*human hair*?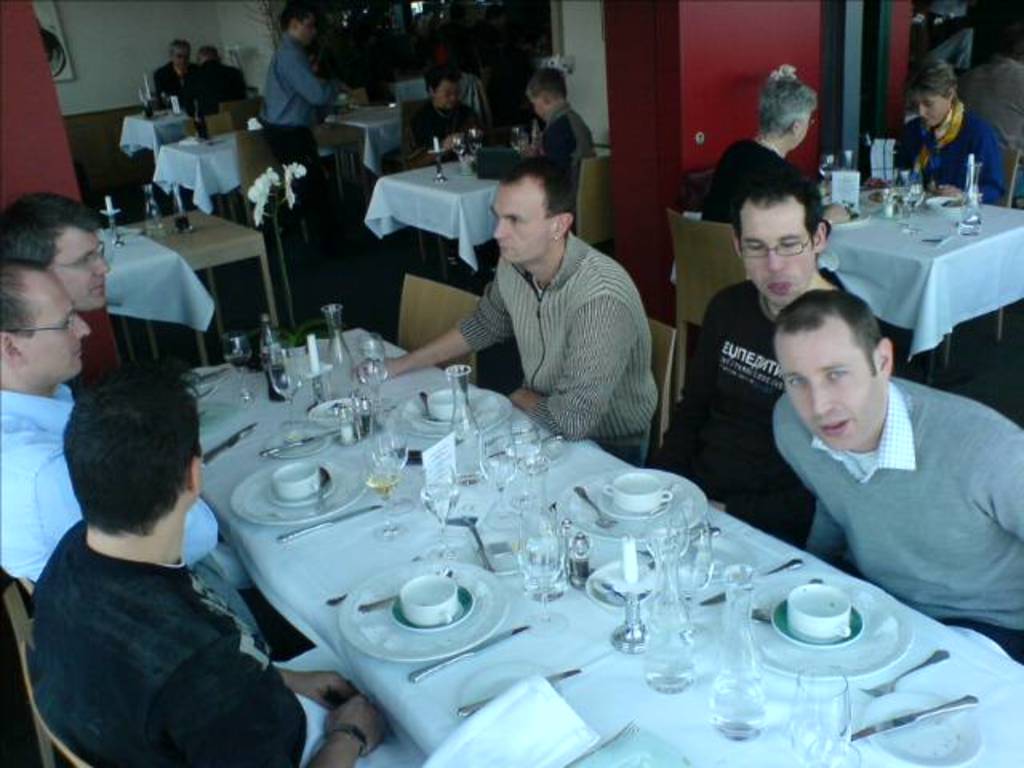
(53, 368, 192, 578)
